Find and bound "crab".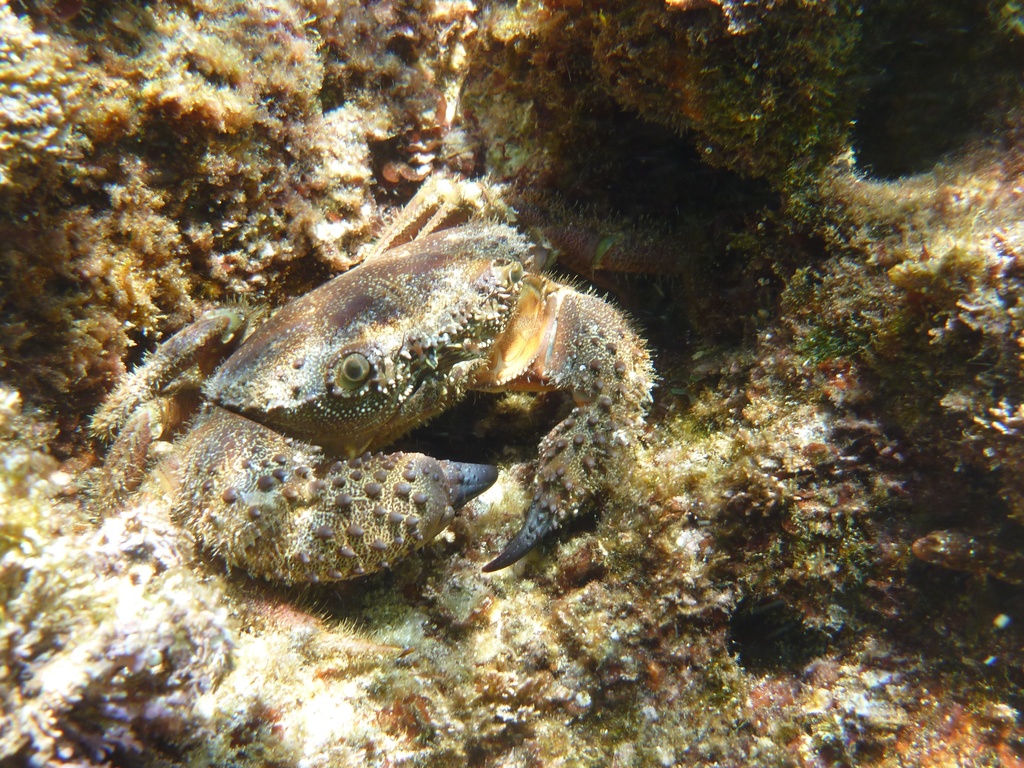
Bound: 84,216,660,584.
